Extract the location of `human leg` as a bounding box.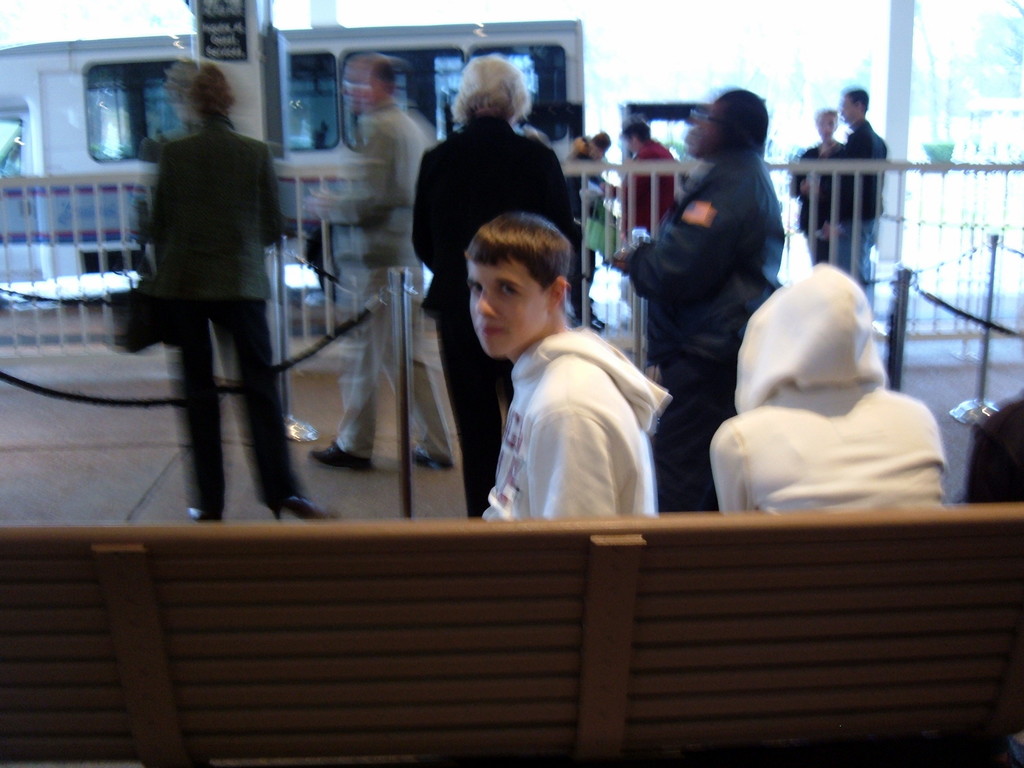
(382, 307, 452, 476).
